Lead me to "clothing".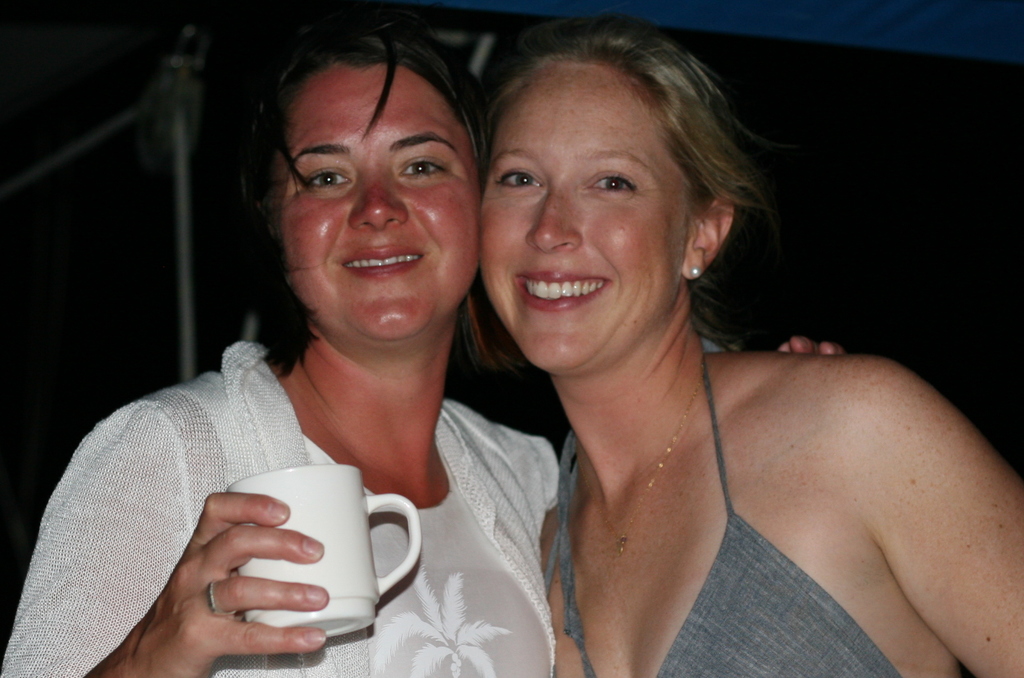
Lead to left=3, top=347, right=568, bottom=677.
